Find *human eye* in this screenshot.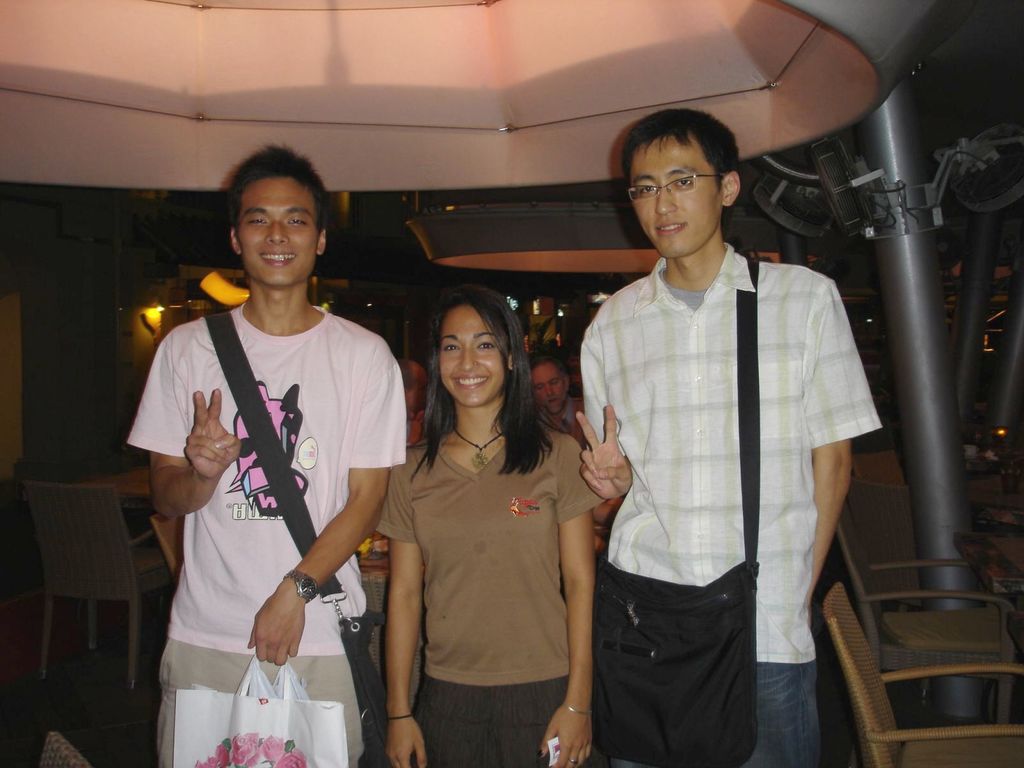
The bounding box for *human eye* is 472 340 497 352.
